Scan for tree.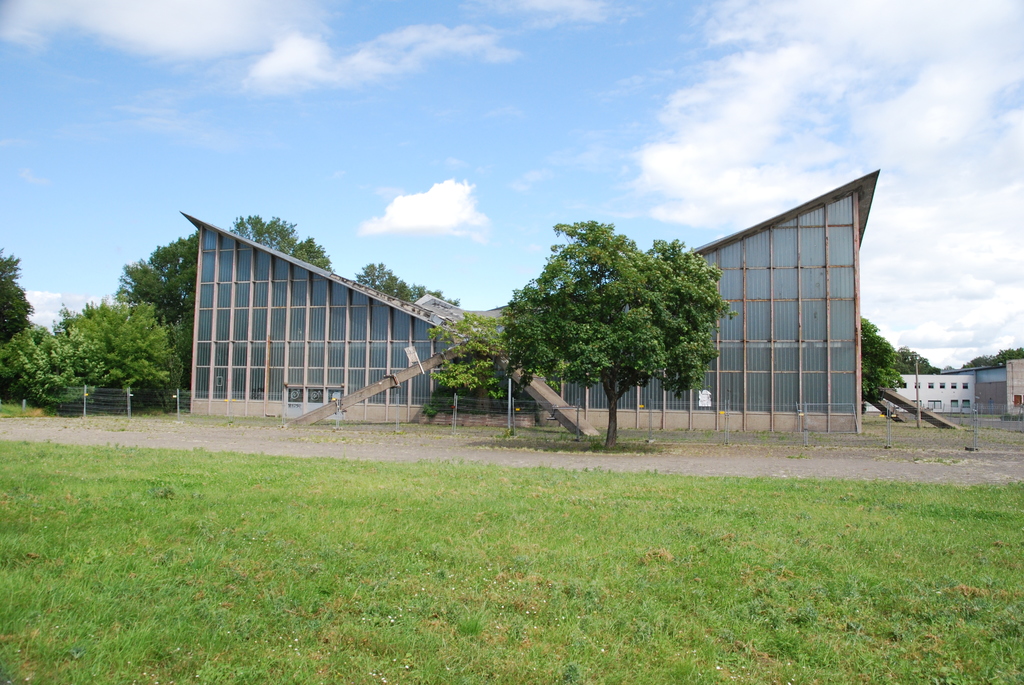
Scan result: box(0, 242, 38, 346).
